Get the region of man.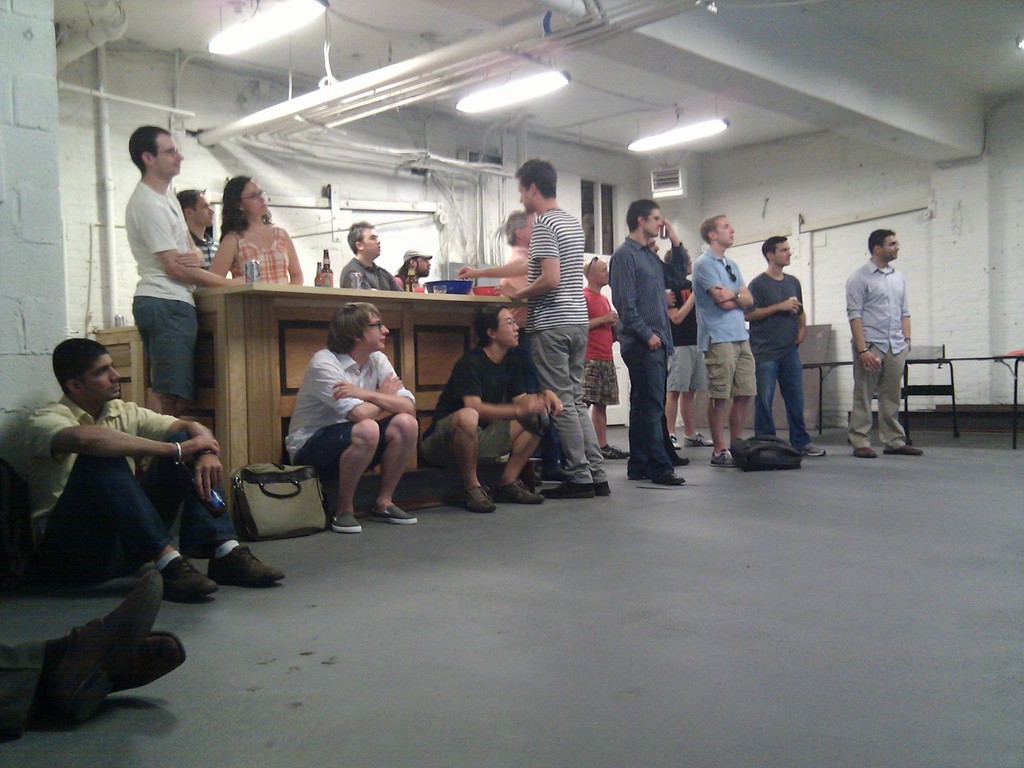
497 218 543 326.
